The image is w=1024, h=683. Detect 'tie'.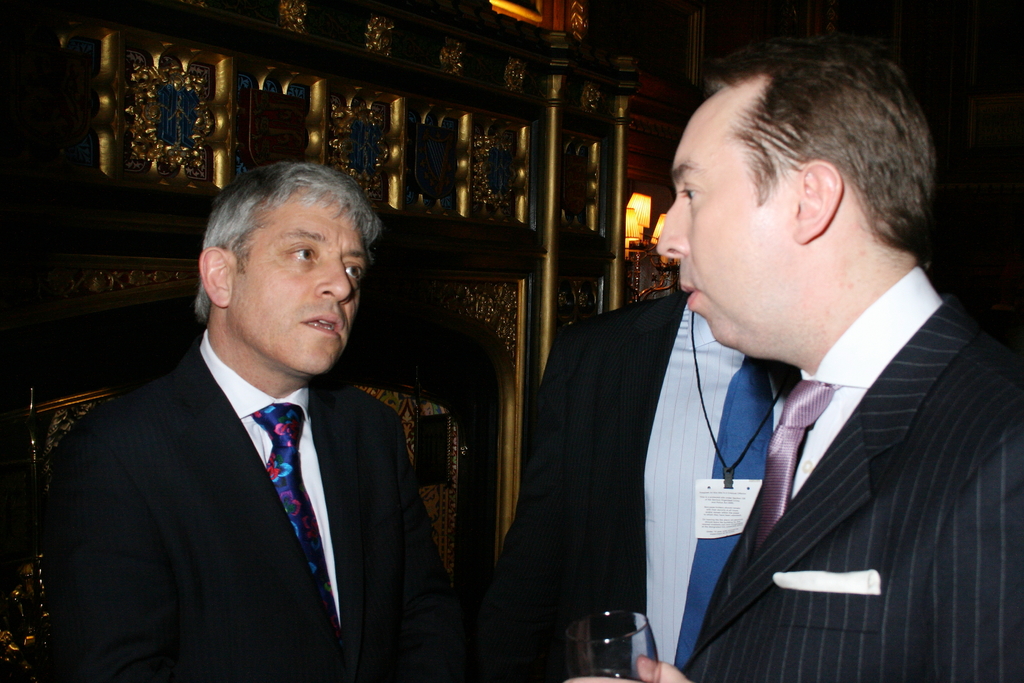
Detection: rect(755, 372, 850, 557).
